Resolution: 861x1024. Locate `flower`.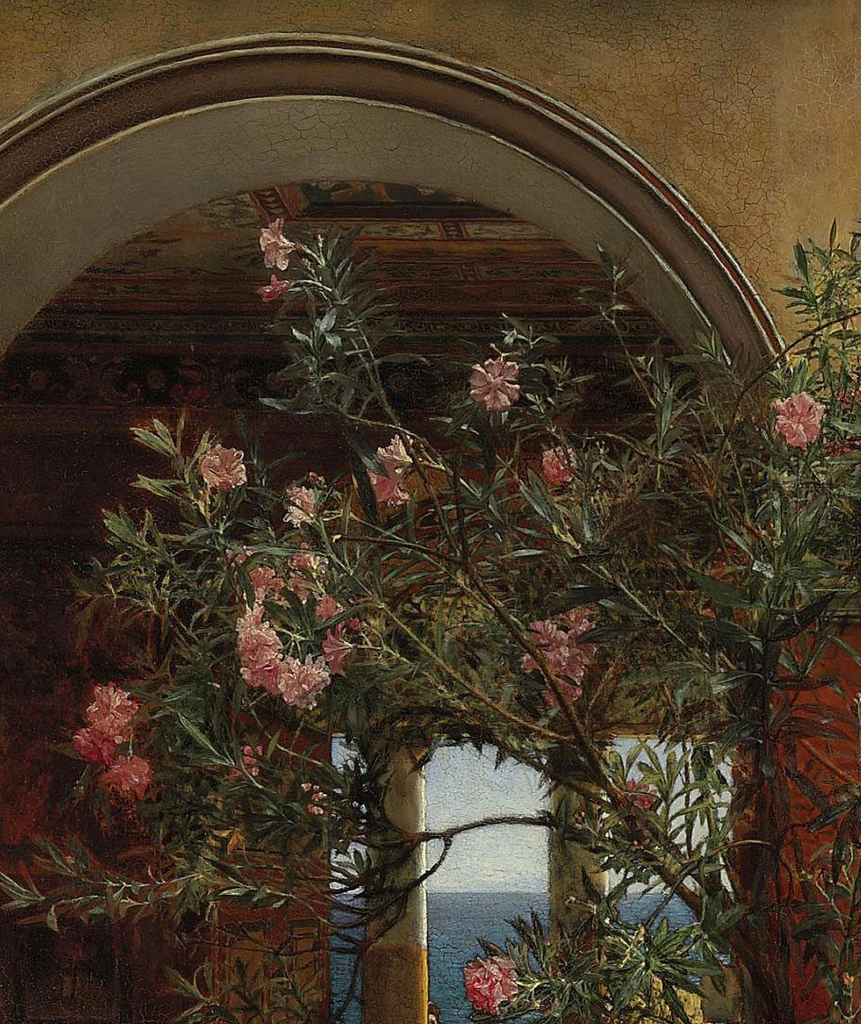
rect(287, 567, 316, 598).
